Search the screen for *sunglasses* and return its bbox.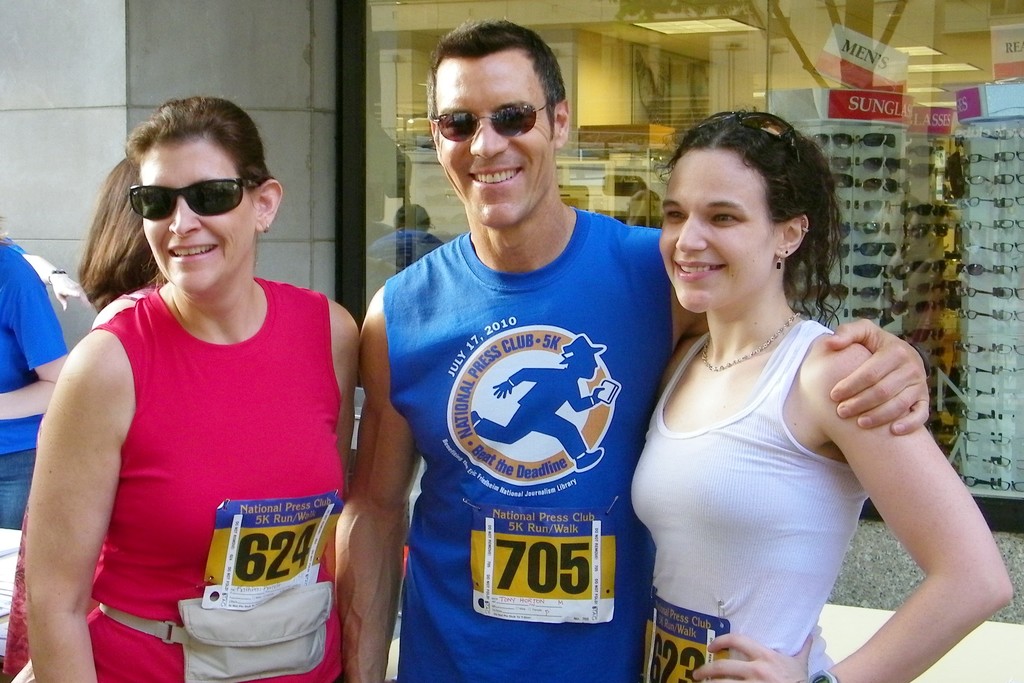
Found: [813,135,855,150].
